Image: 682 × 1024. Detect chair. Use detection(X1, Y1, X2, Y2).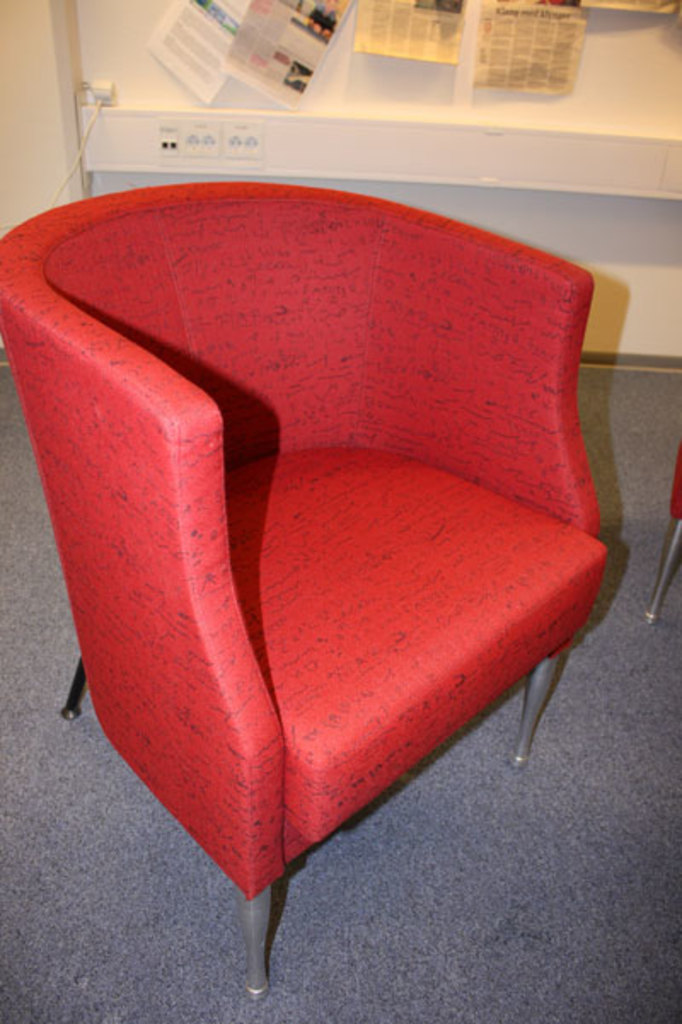
detection(0, 175, 605, 1000).
